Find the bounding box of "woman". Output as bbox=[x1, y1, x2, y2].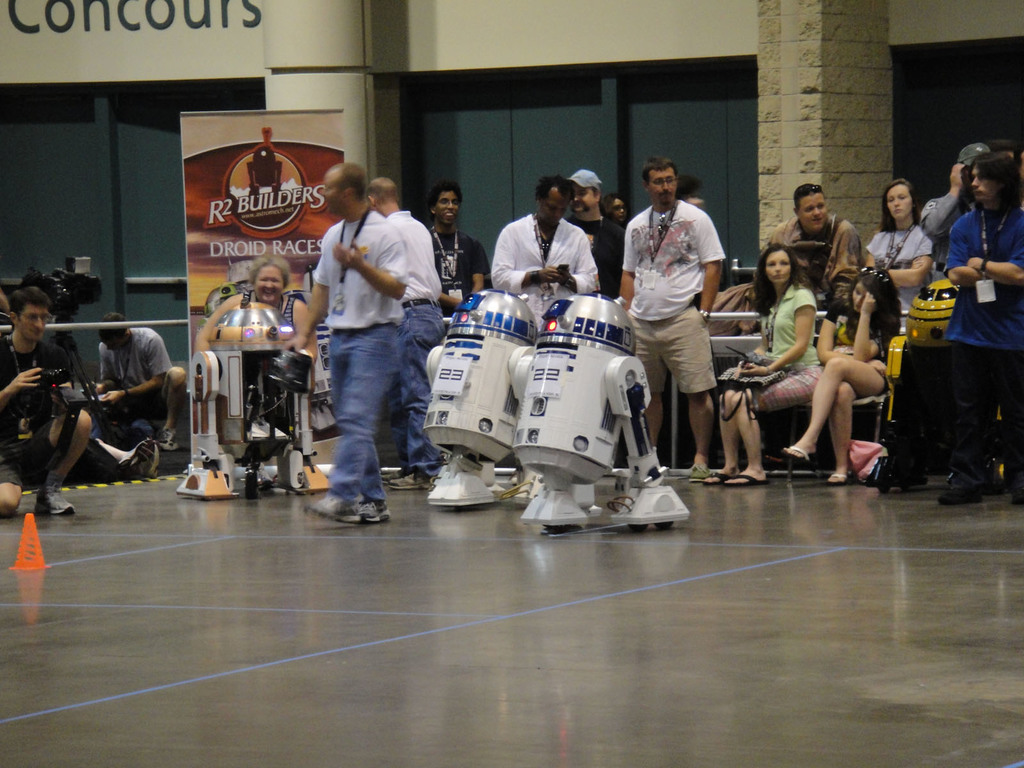
bbox=[193, 257, 321, 492].
